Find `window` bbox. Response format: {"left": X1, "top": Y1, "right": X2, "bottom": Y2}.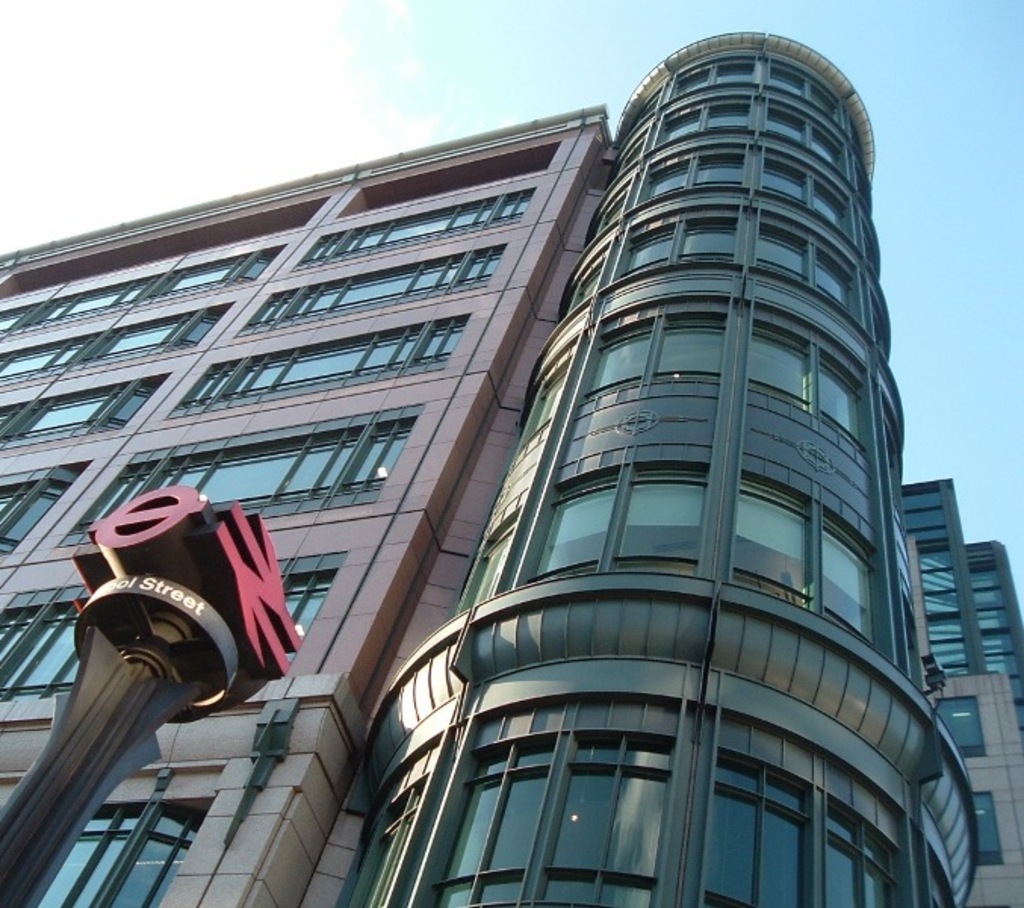
{"left": 768, "top": 68, "right": 803, "bottom": 92}.
